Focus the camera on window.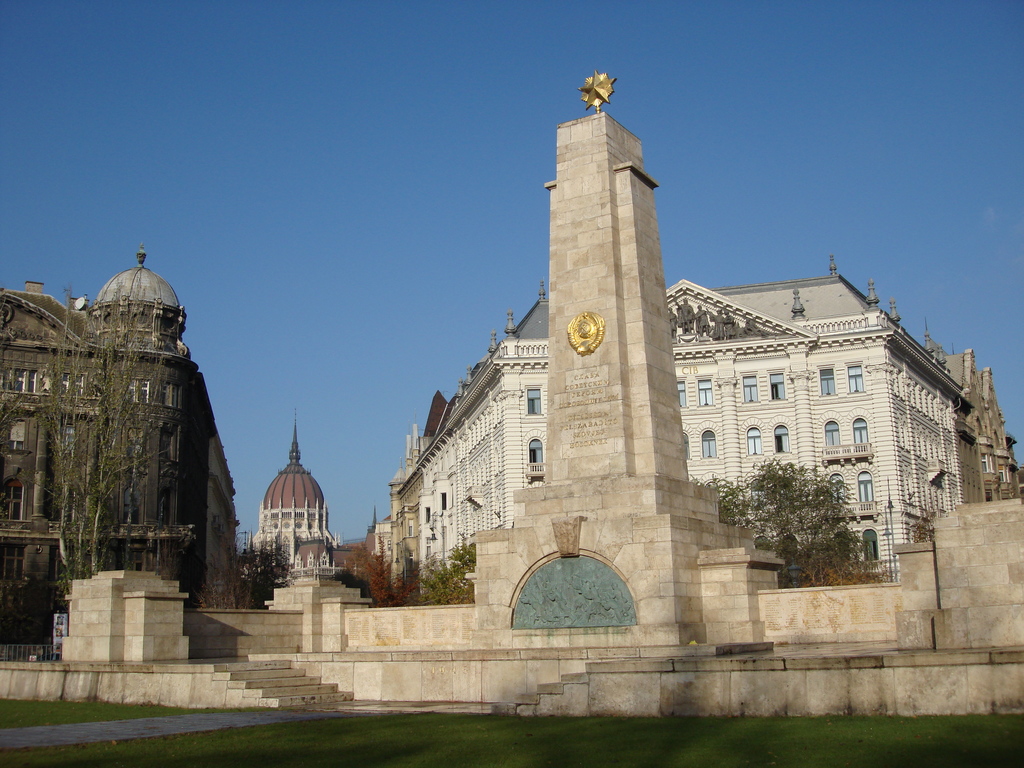
Focus region: x1=845 y1=365 x2=863 y2=394.
